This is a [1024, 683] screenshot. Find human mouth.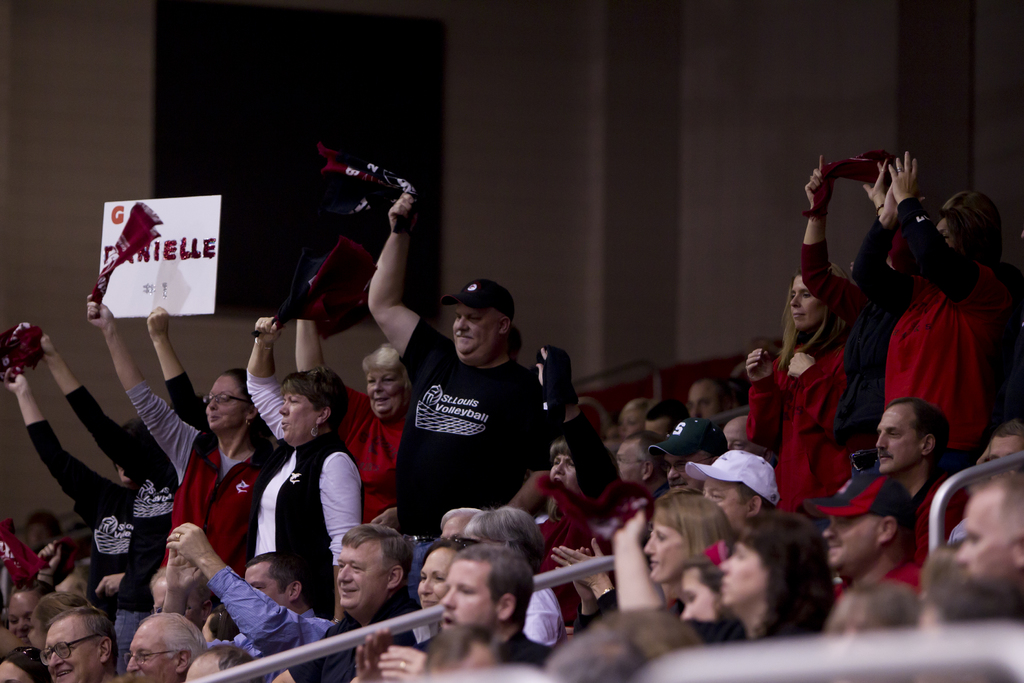
Bounding box: x1=455 y1=332 x2=472 y2=341.
